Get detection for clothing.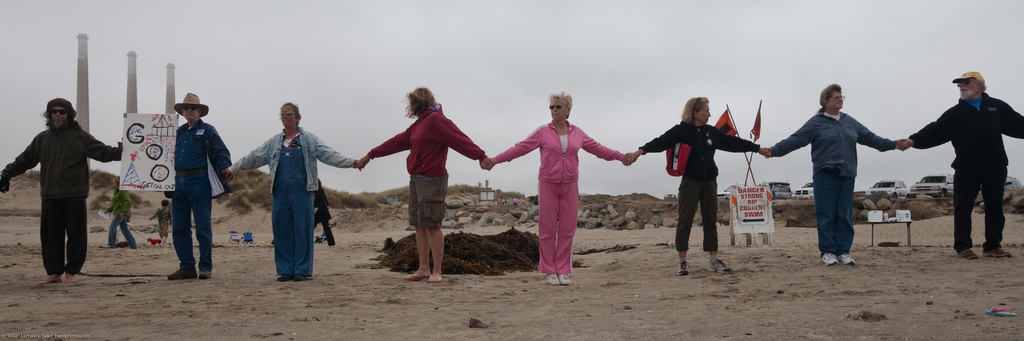
Detection: bbox=[9, 90, 106, 271].
